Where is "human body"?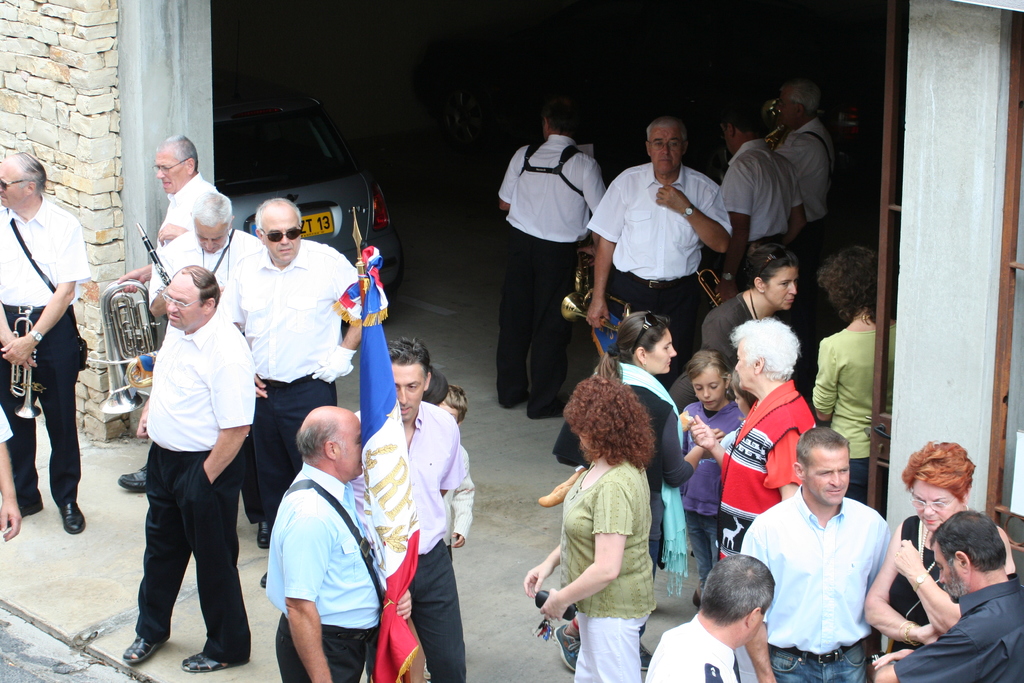
582,114,735,381.
